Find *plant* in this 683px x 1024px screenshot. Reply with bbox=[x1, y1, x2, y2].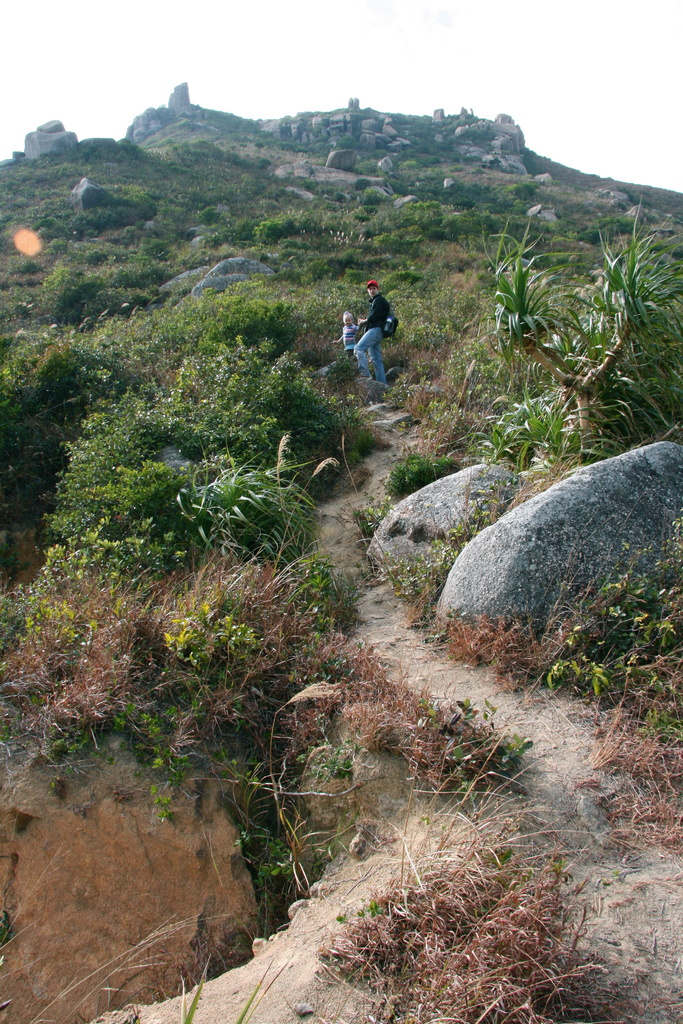
bbox=[435, 175, 673, 490].
